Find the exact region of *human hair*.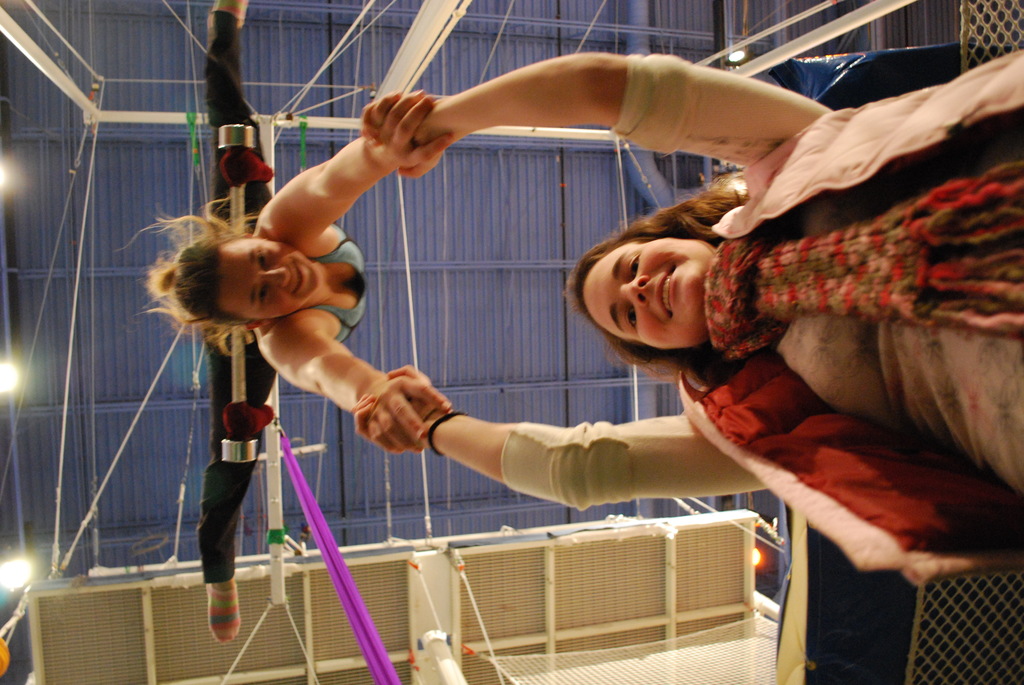
Exact region: [x1=566, y1=186, x2=750, y2=379].
